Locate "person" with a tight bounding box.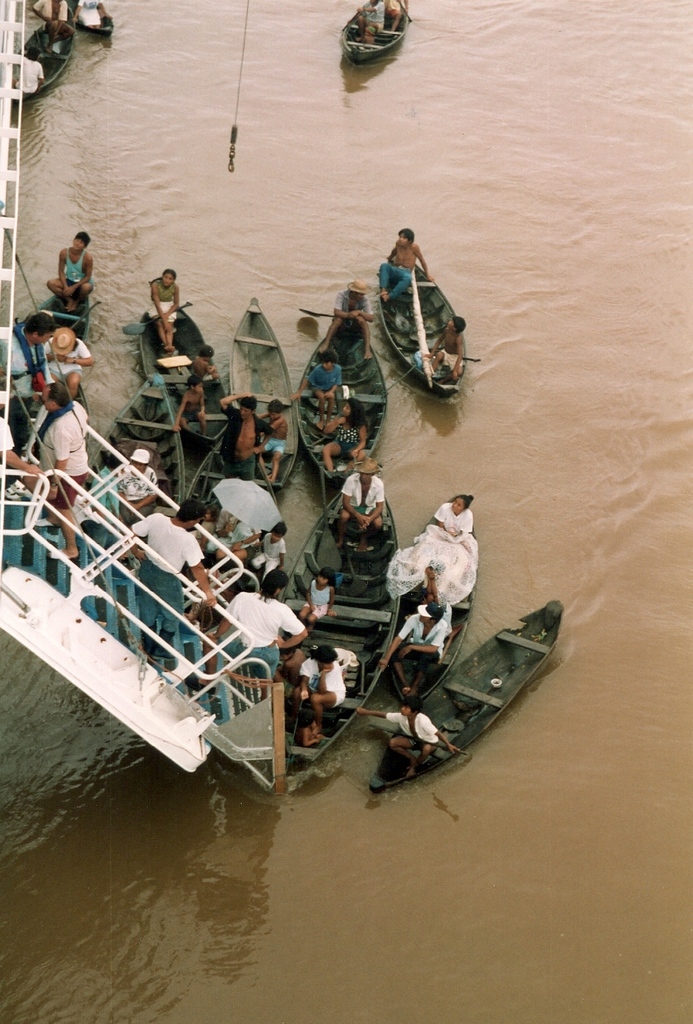
box(119, 448, 160, 529).
